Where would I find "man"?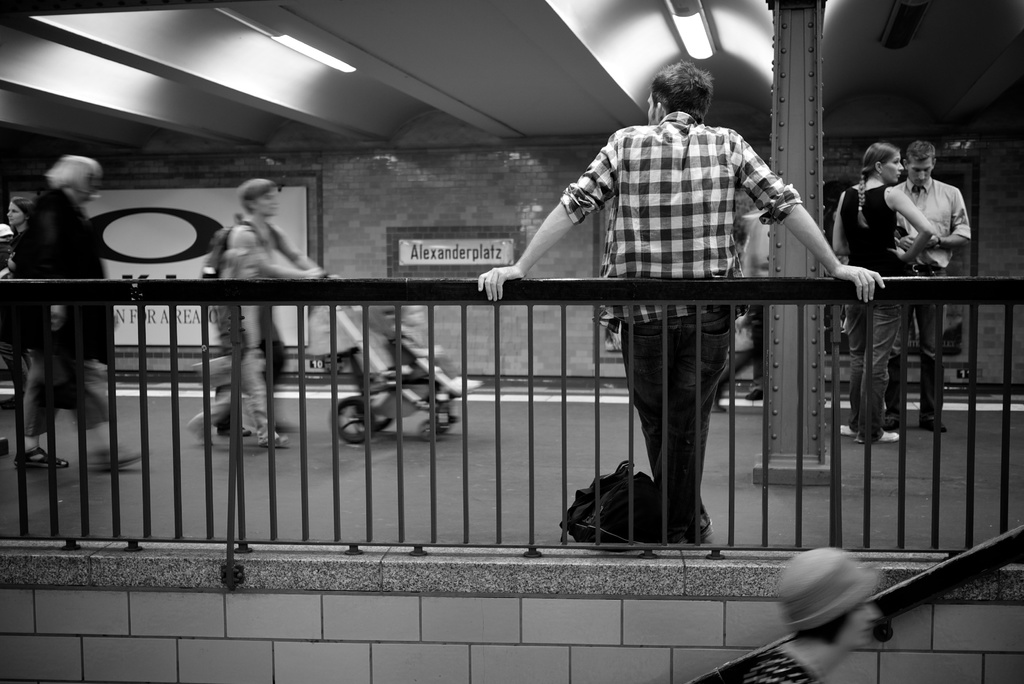
At (x1=20, y1=154, x2=144, y2=471).
